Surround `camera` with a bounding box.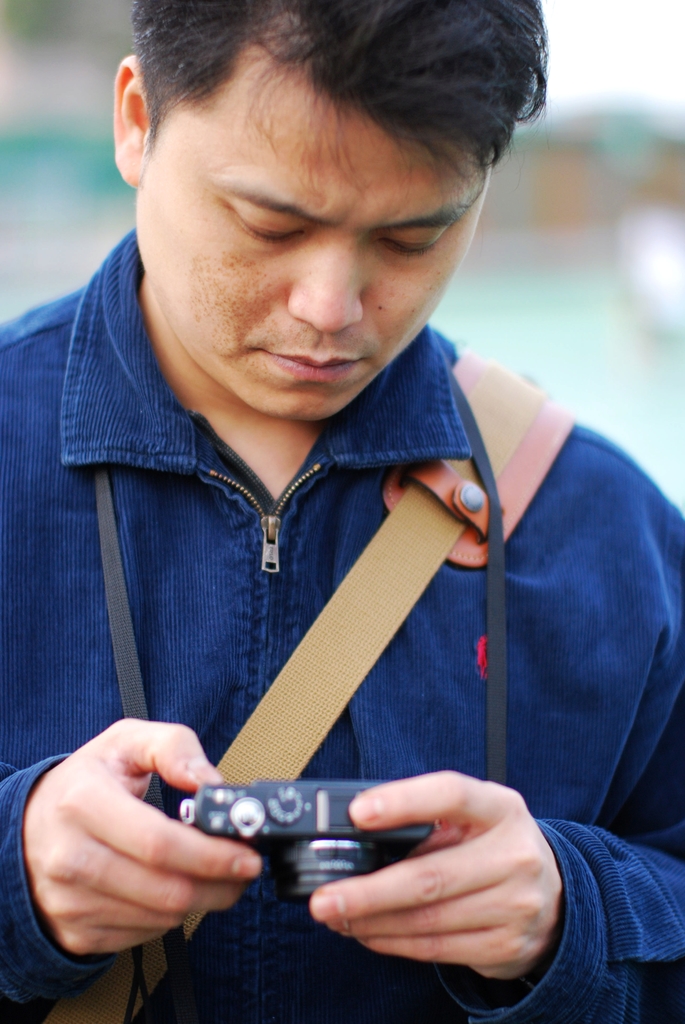
BBox(189, 776, 434, 903).
